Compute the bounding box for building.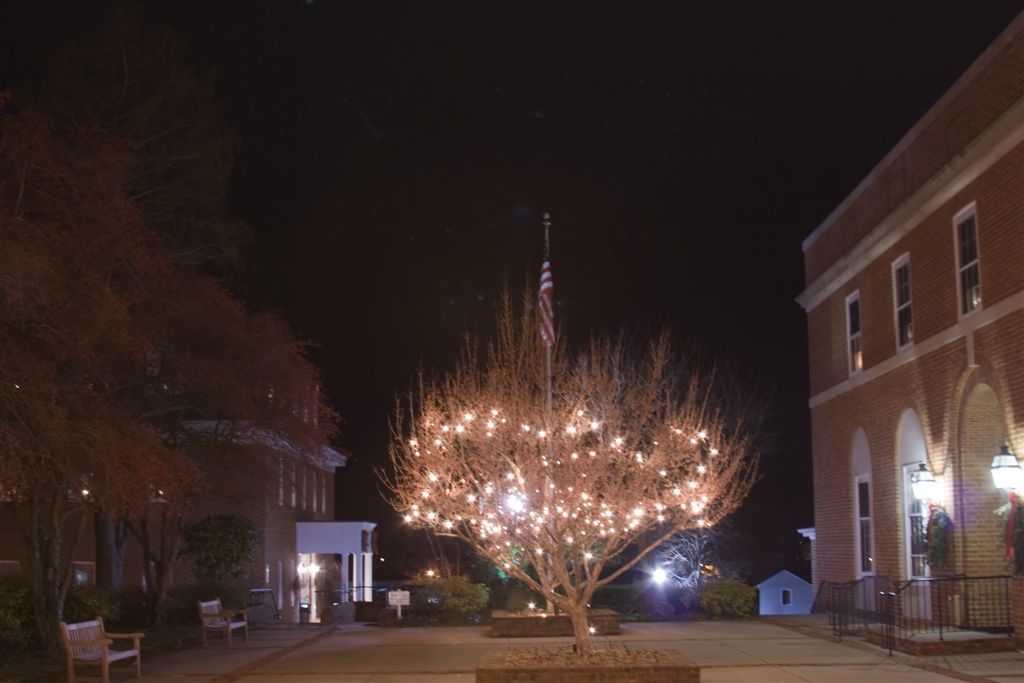
792/8/1023/653.
